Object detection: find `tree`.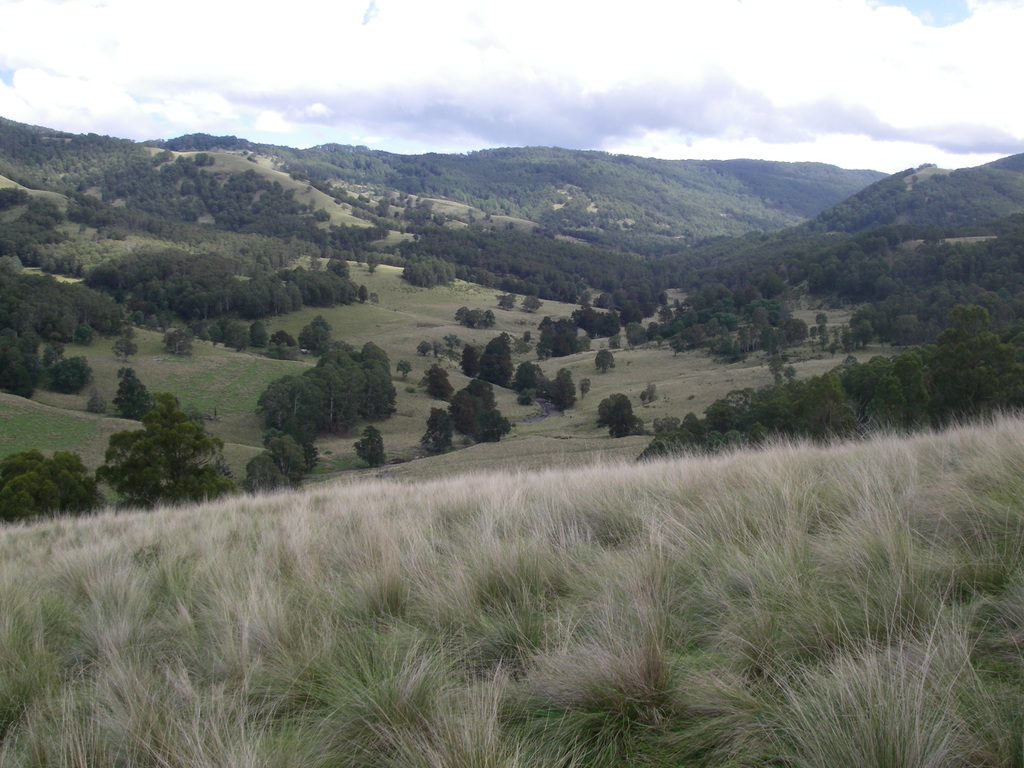
box(813, 314, 831, 327).
